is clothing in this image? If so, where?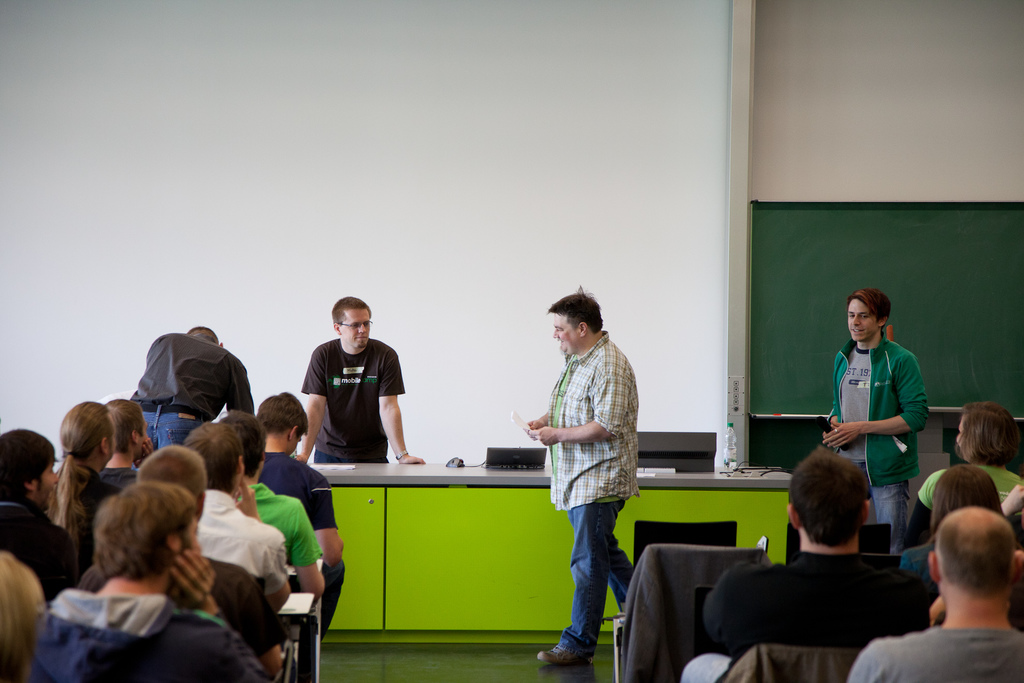
Yes, at select_region(301, 329, 410, 466).
